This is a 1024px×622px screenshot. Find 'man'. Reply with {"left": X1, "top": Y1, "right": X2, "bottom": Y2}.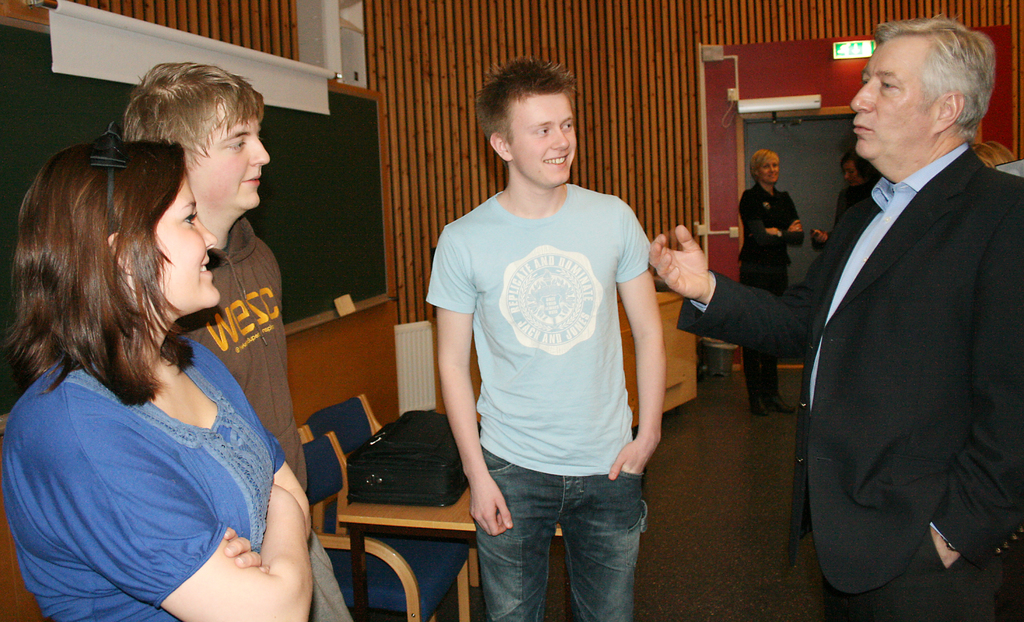
{"left": 122, "top": 55, "right": 352, "bottom": 621}.
